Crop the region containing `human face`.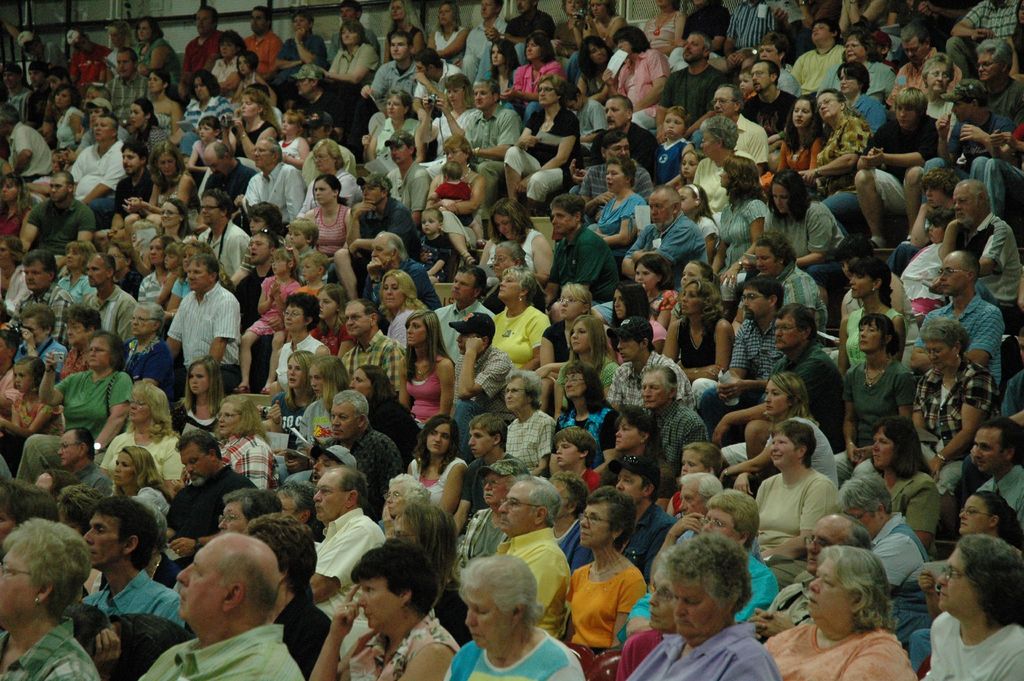
Crop region: x1=311 y1=370 x2=325 y2=396.
